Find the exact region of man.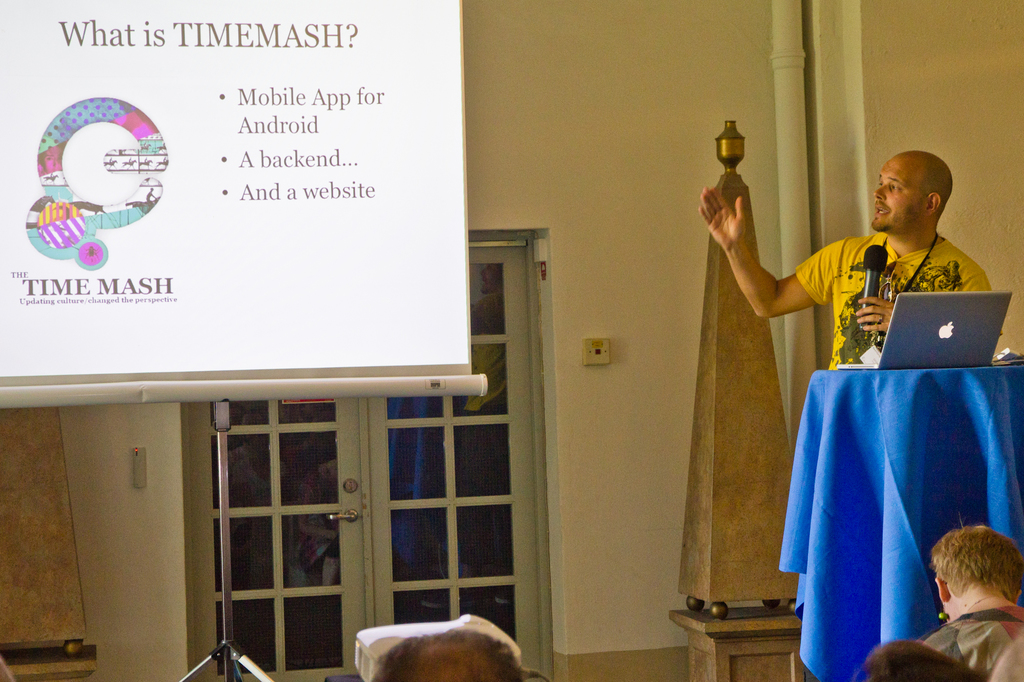
Exact region: <box>916,523,1023,681</box>.
